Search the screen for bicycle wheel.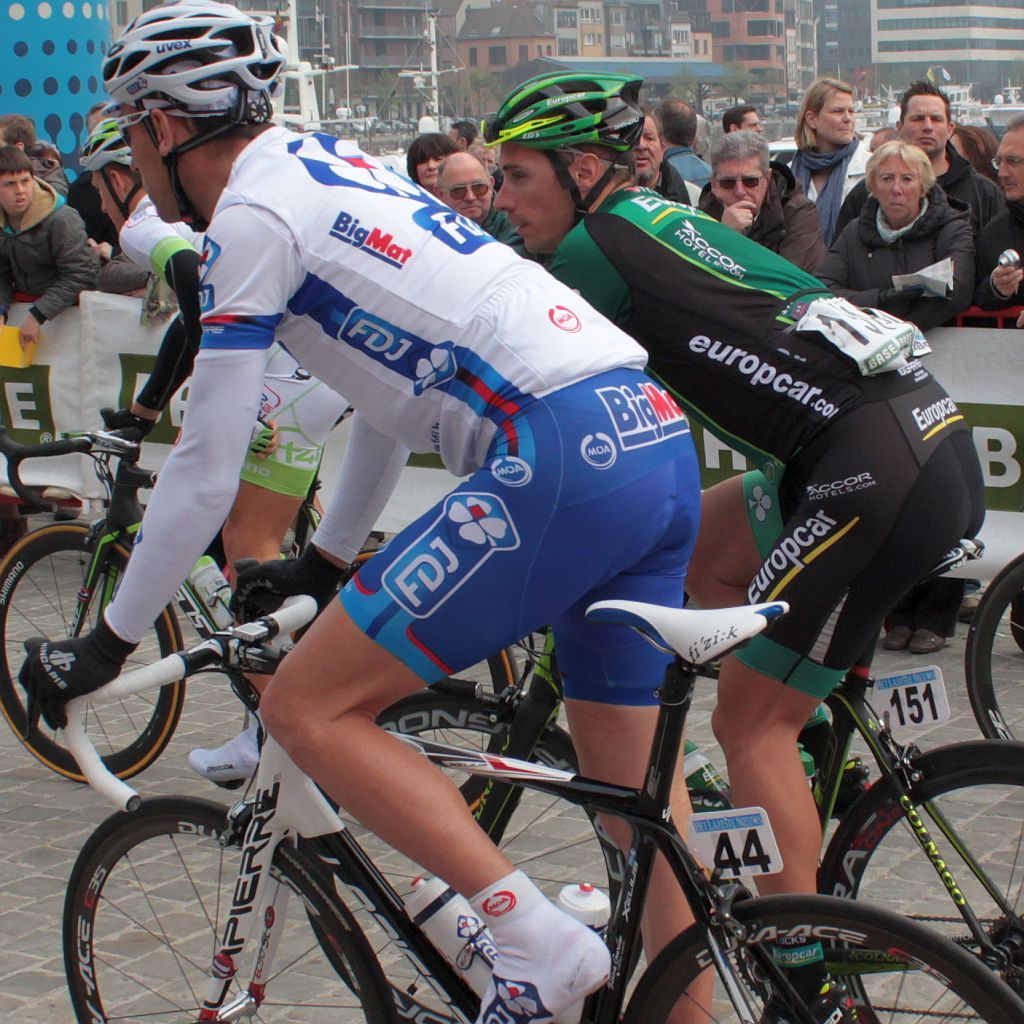
Found at rect(818, 731, 1023, 1023).
